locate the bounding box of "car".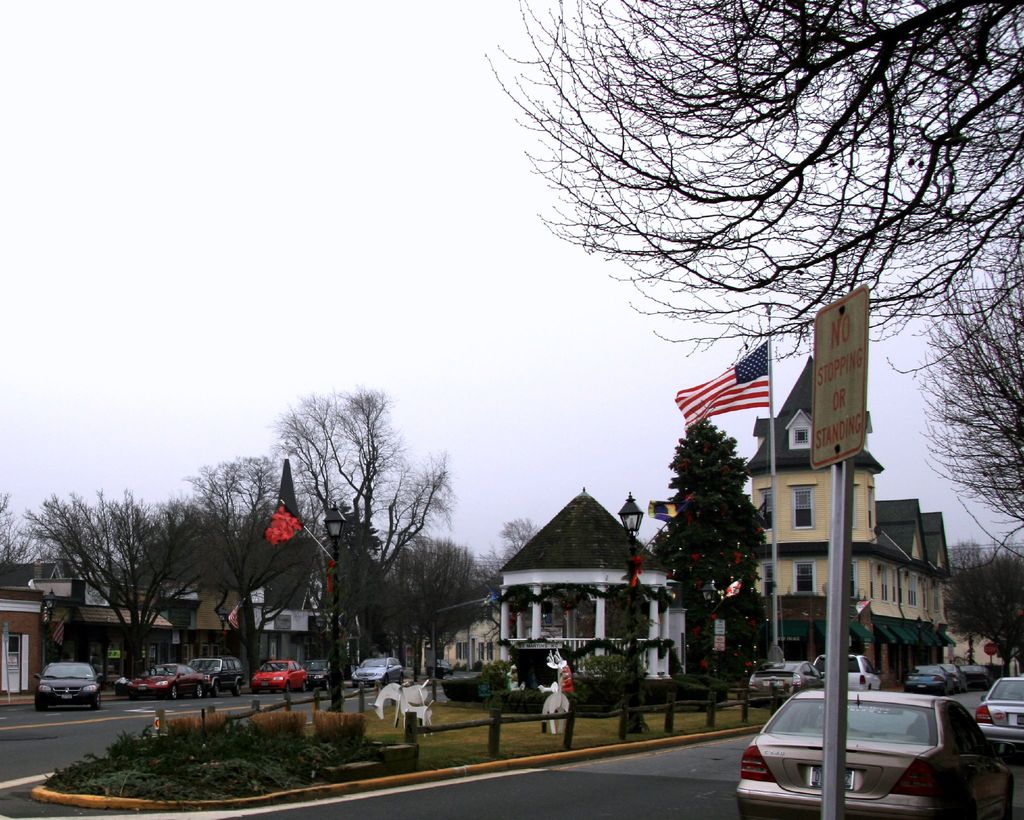
Bounding box: 973,676,1023,758.
